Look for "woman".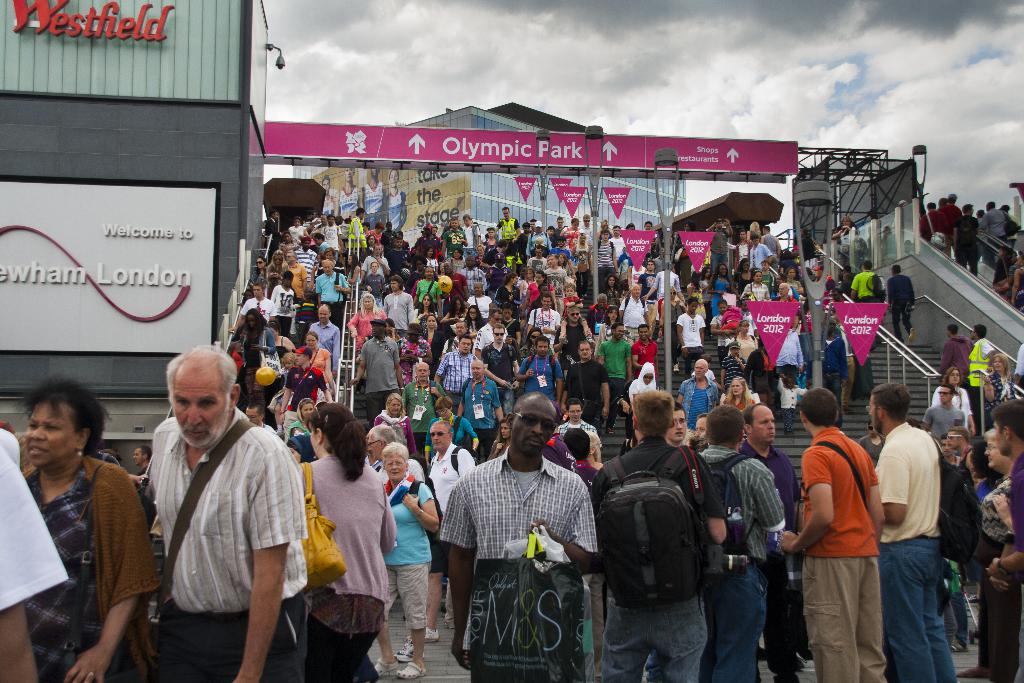
Found: l=444, t=293, r=470, b=318.
